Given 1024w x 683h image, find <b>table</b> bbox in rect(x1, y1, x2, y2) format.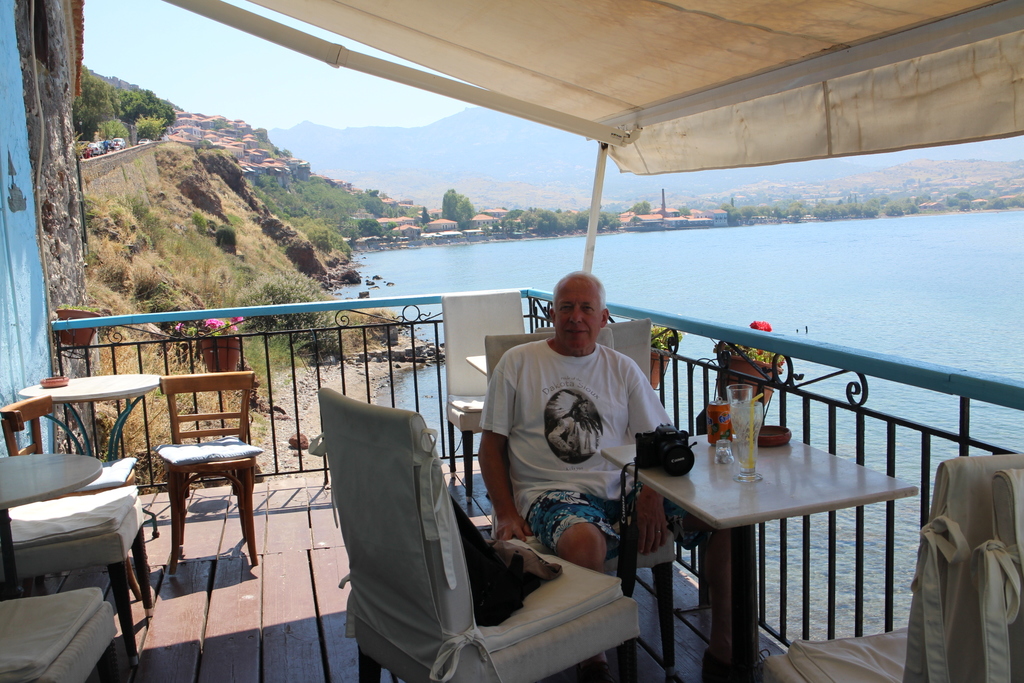
rect(468, 356, 490, 378).
